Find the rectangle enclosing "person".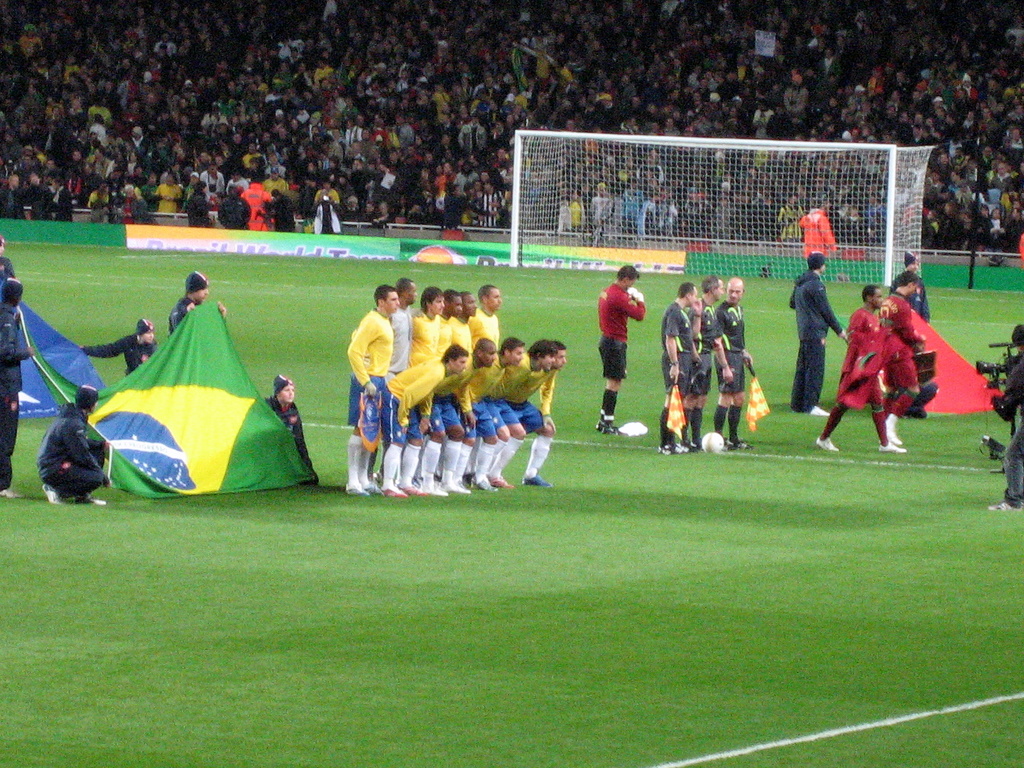
877 270 929 446.
